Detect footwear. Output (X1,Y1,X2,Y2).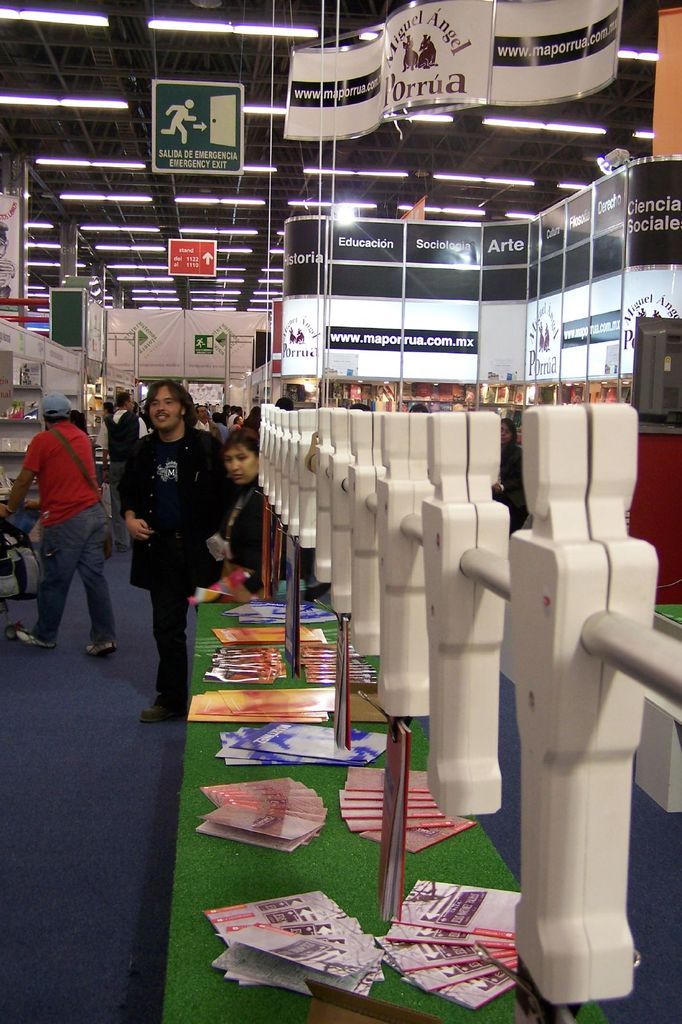
(140,703,191,726).
